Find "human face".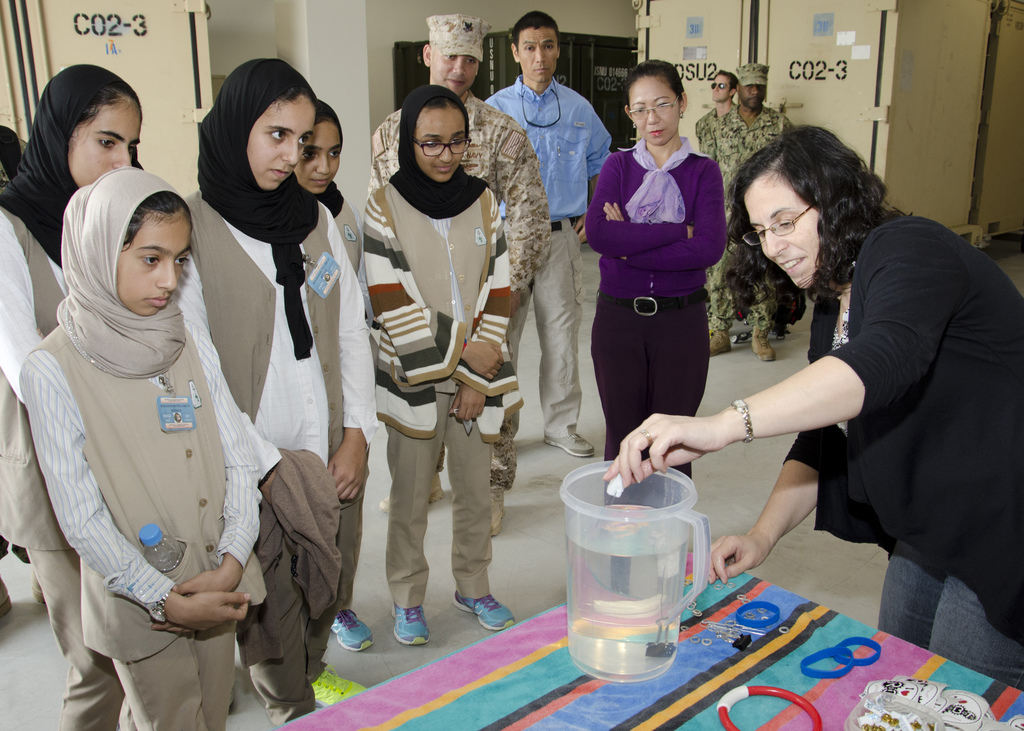
[x1=291, y1=106, x2=342, y2=188].
